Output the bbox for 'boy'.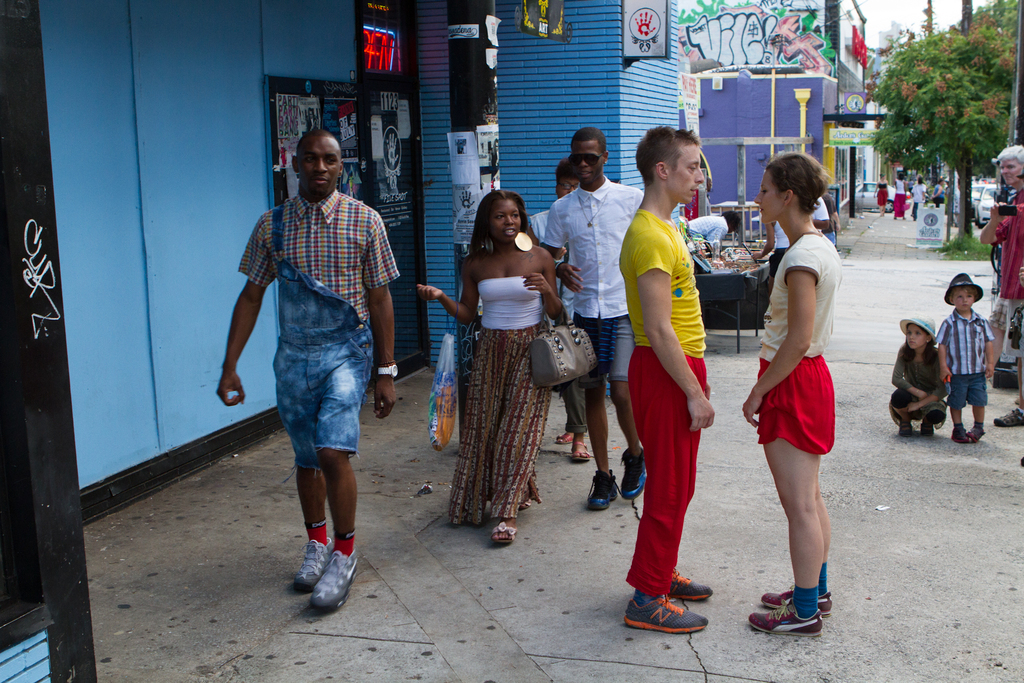
(x1=546, y1=128, x2=646, y2=509).
